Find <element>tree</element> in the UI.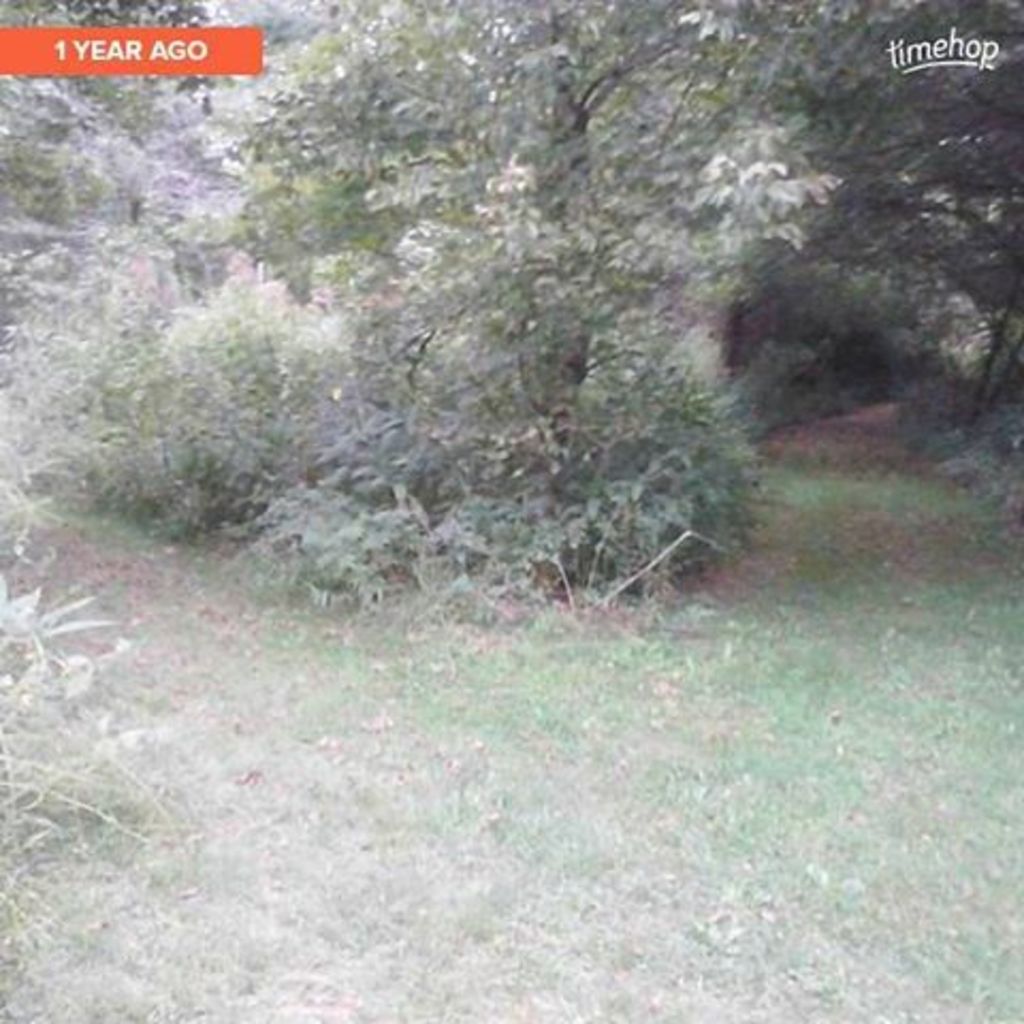
UI element at pyautogui.locateOnScreen(0, 0, 262, 260).
